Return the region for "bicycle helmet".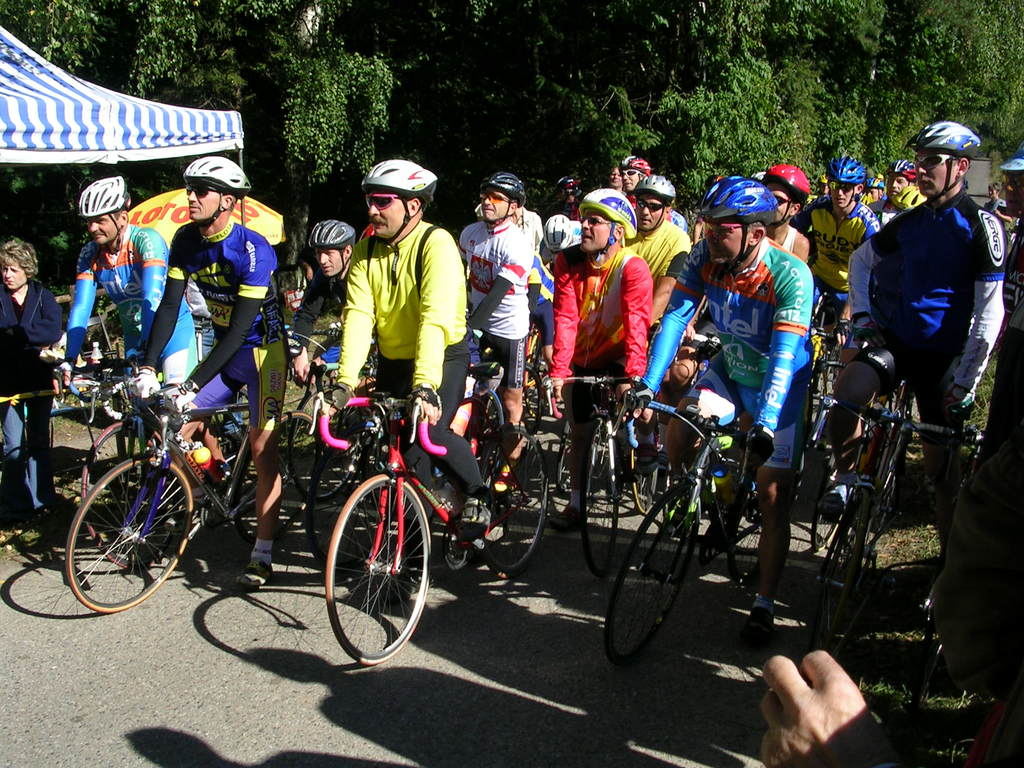
[left=893, top=166, right=918, bottom=186].
